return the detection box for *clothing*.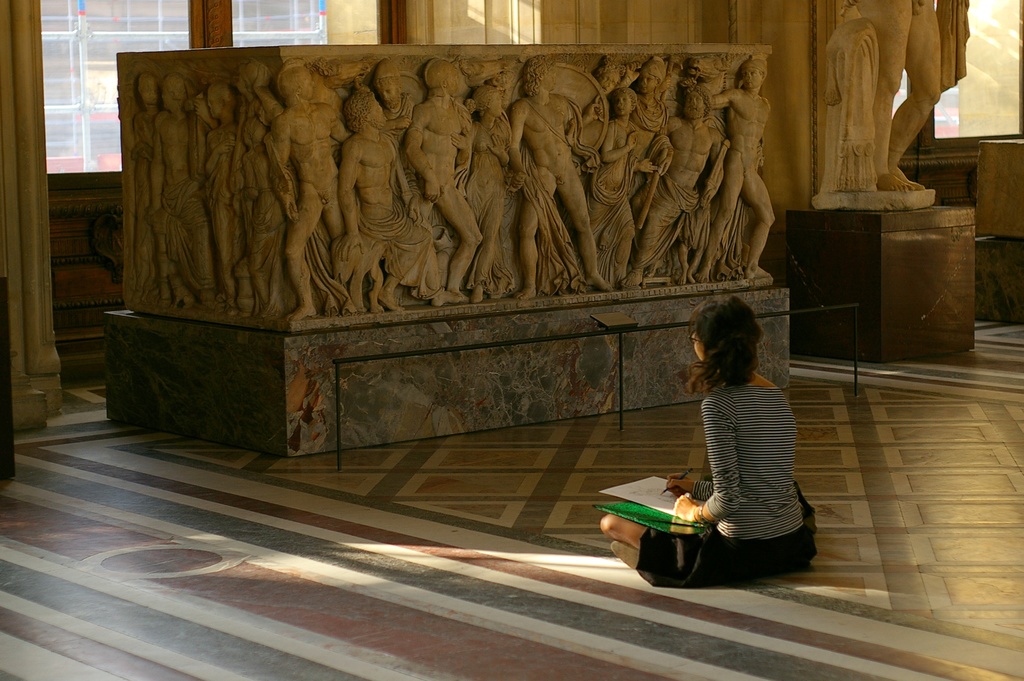
bbox(642, 345, 819, 578).
